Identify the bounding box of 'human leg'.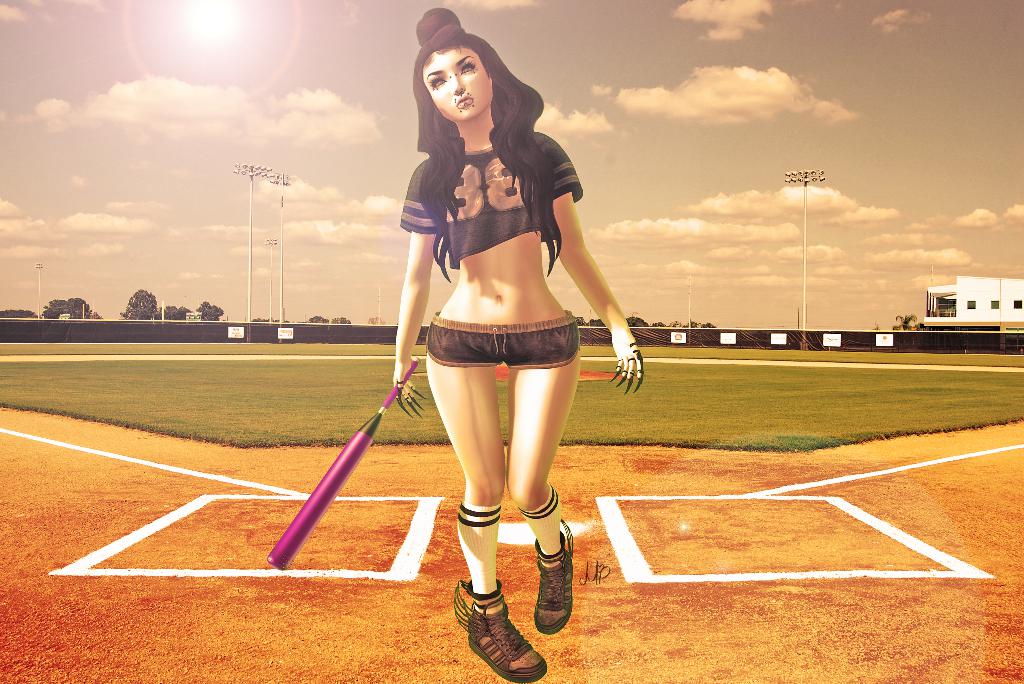
<region>419, 316, 545, 680</region>.
